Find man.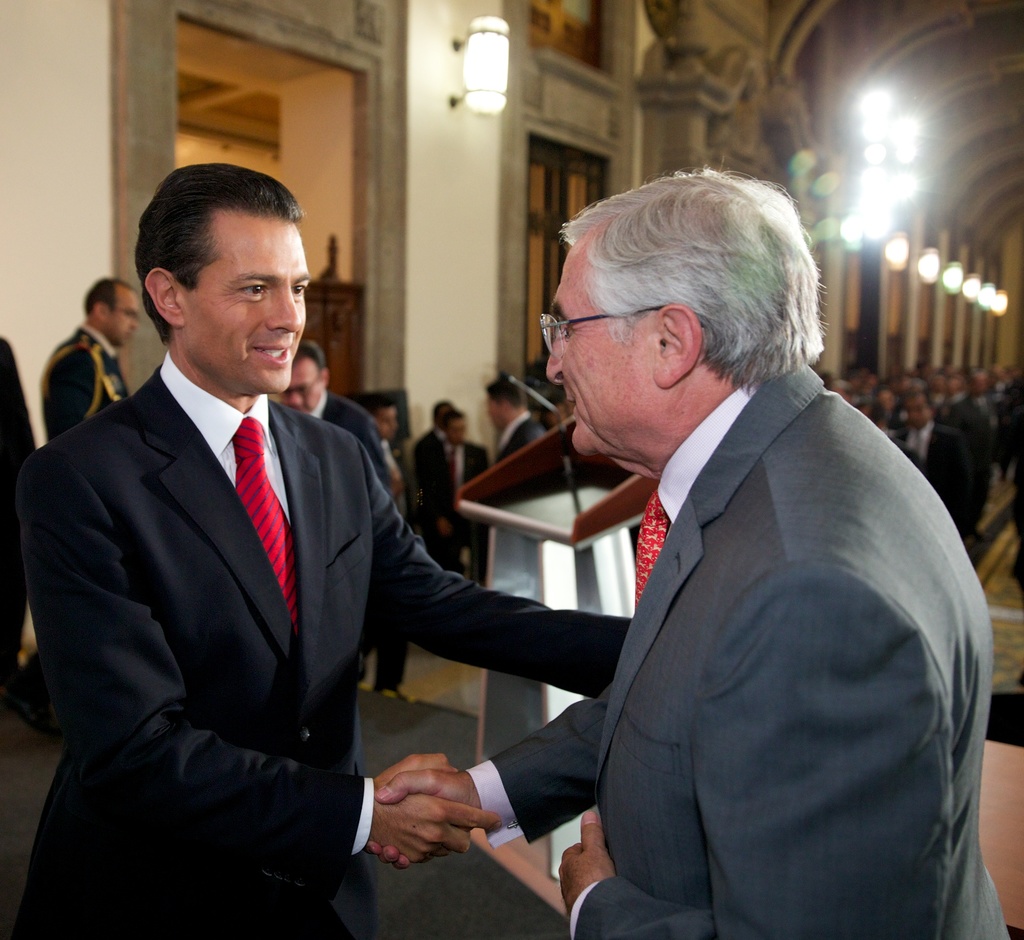
484, 376, 552, 474.
